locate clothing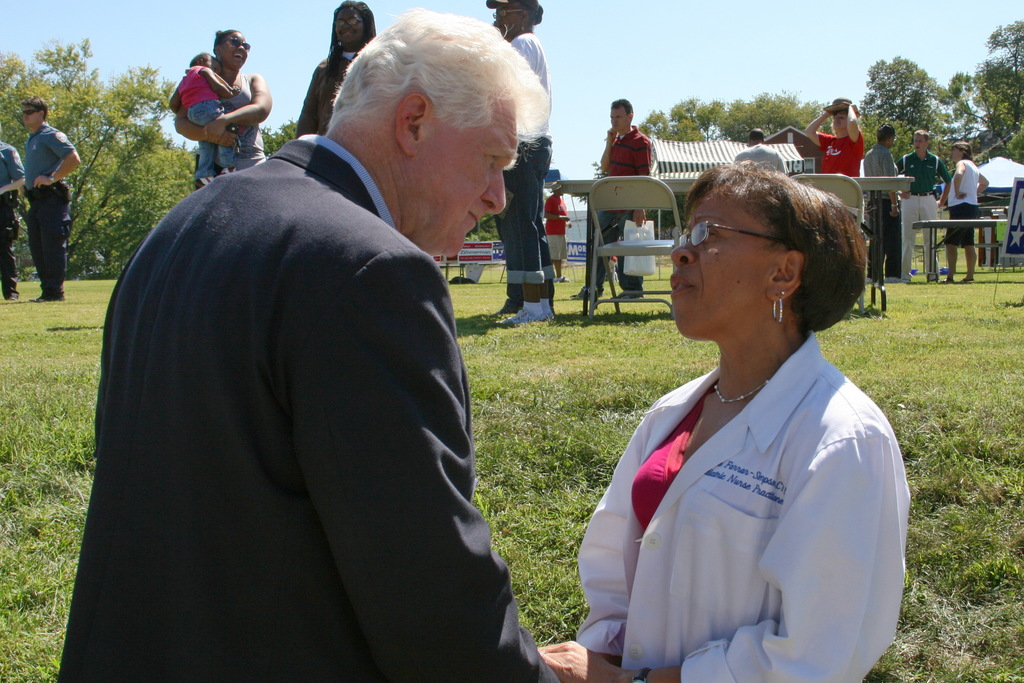
l=25, t=120, r=76, b=300
